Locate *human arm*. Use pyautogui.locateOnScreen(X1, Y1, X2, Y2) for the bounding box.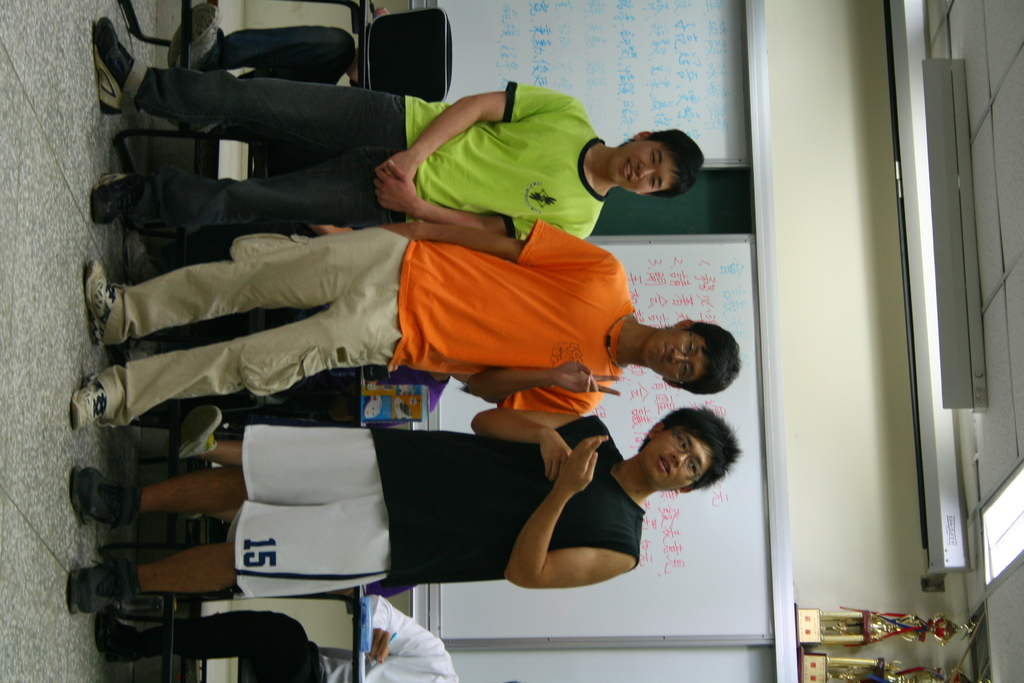
pyautogui.locateOnScreen(372, 73, 577, 181).
